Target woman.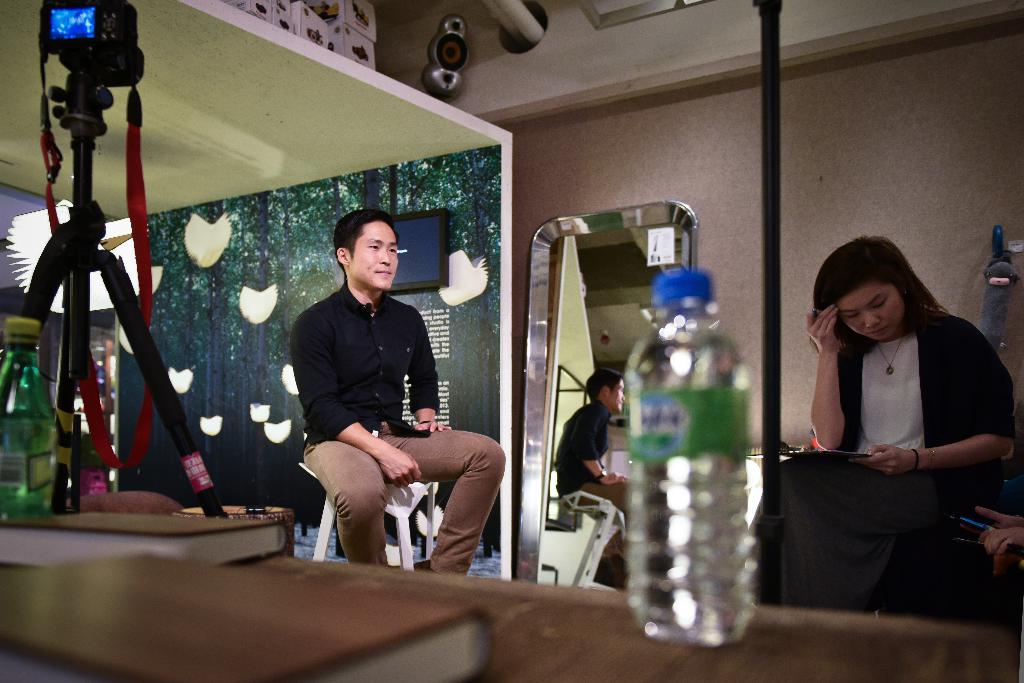
Target region: select_region(789, 231, 1005, 628).
